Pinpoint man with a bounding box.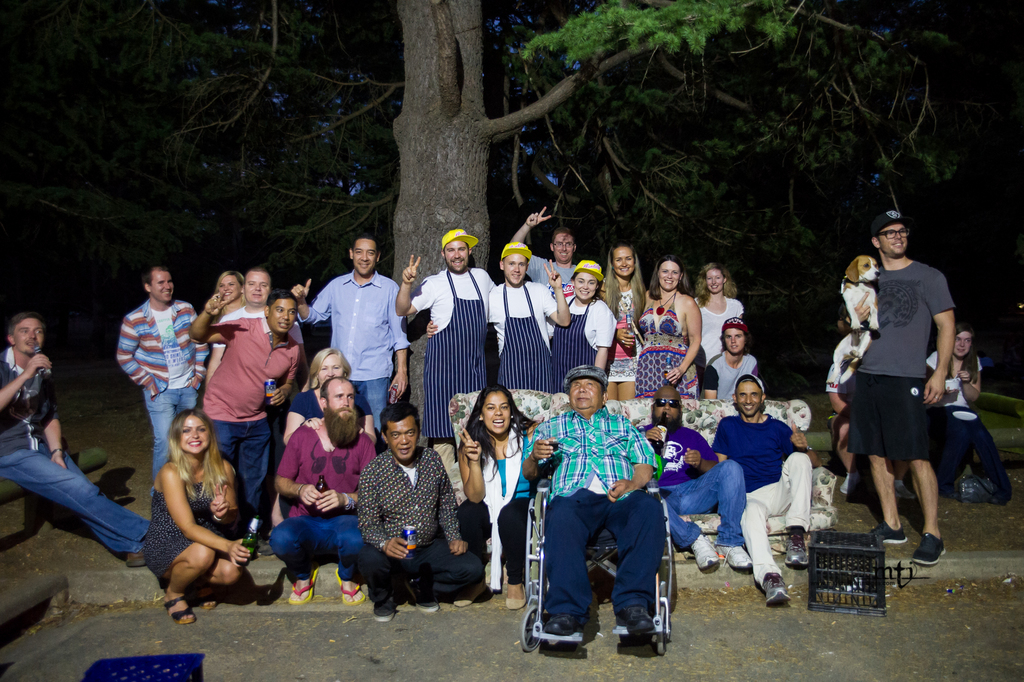
287, 236, 412, 430.
